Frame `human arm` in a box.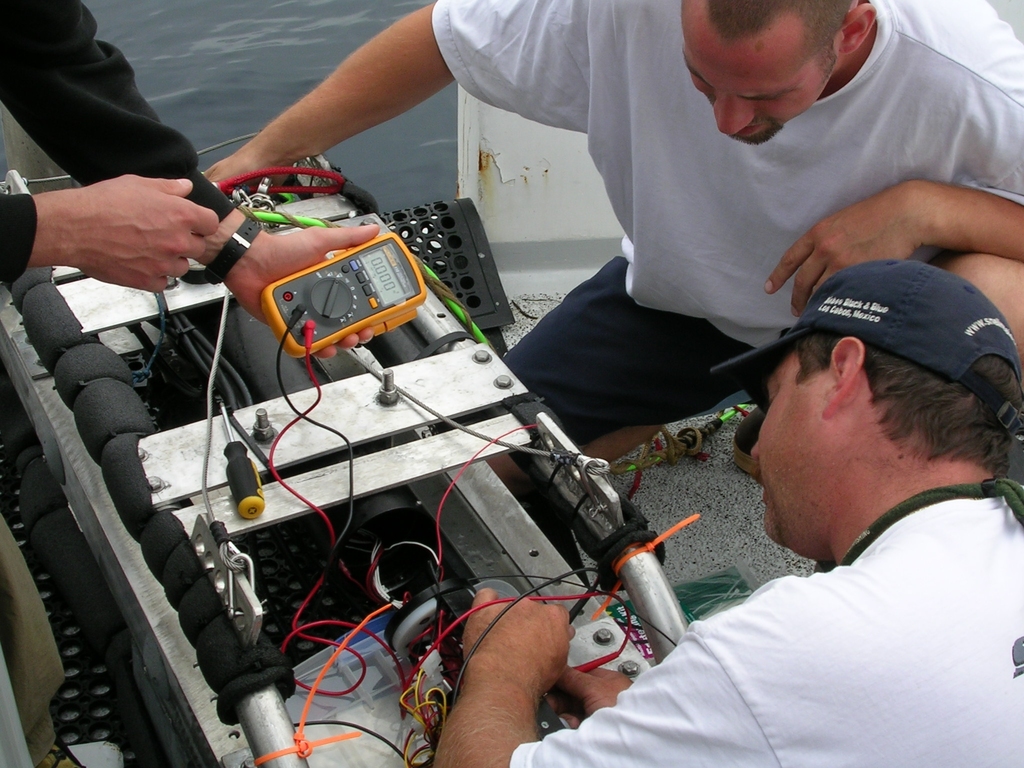
547,659,636,732.
